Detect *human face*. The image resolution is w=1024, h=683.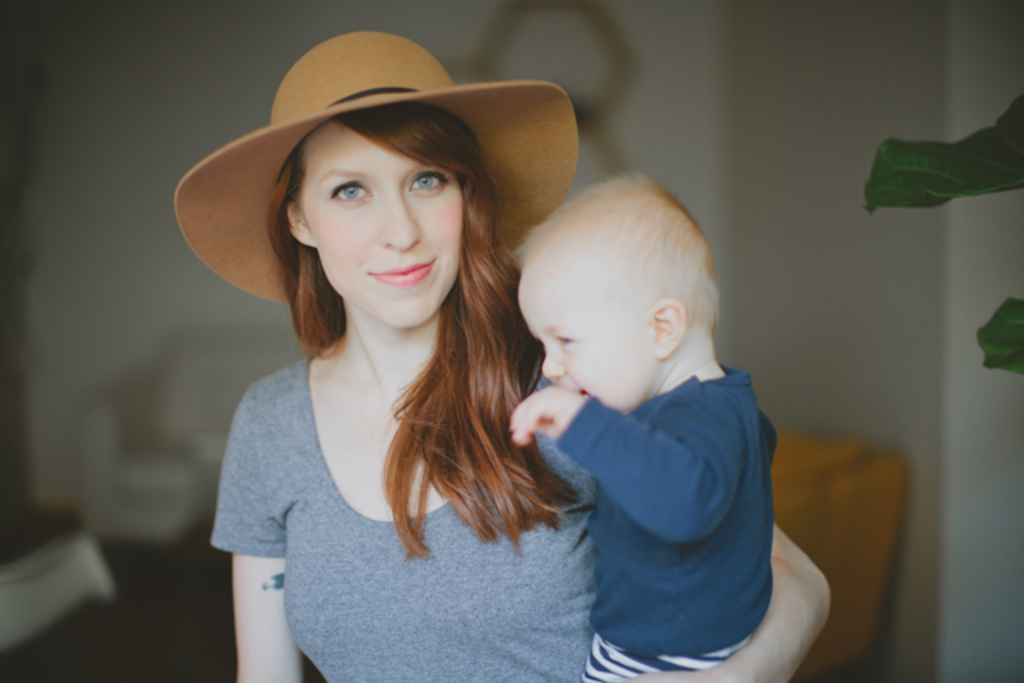
(515, 269, 650, 405).
